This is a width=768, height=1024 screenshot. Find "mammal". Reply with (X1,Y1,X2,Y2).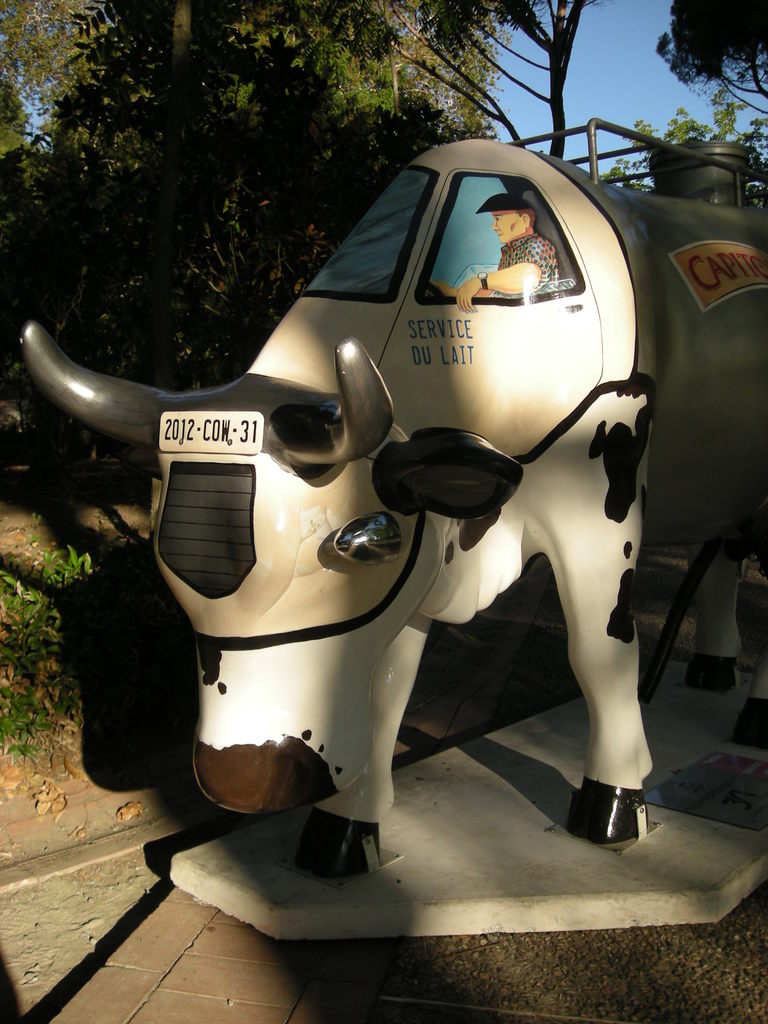
(436,194,563,311).
